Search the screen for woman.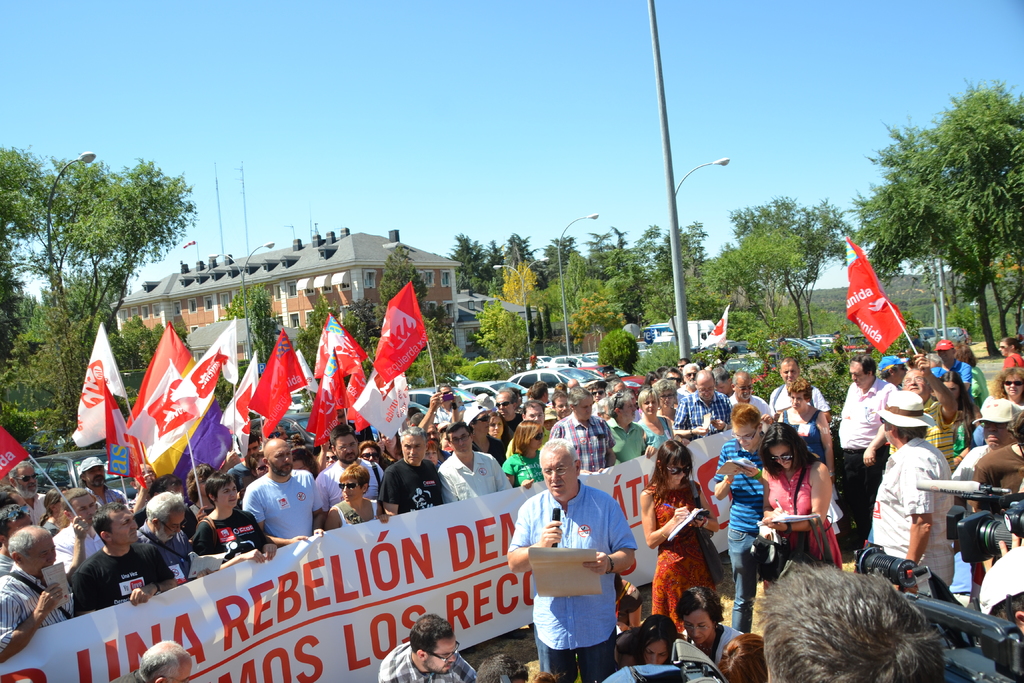
Found at detection(502, 417, 550, 482).
